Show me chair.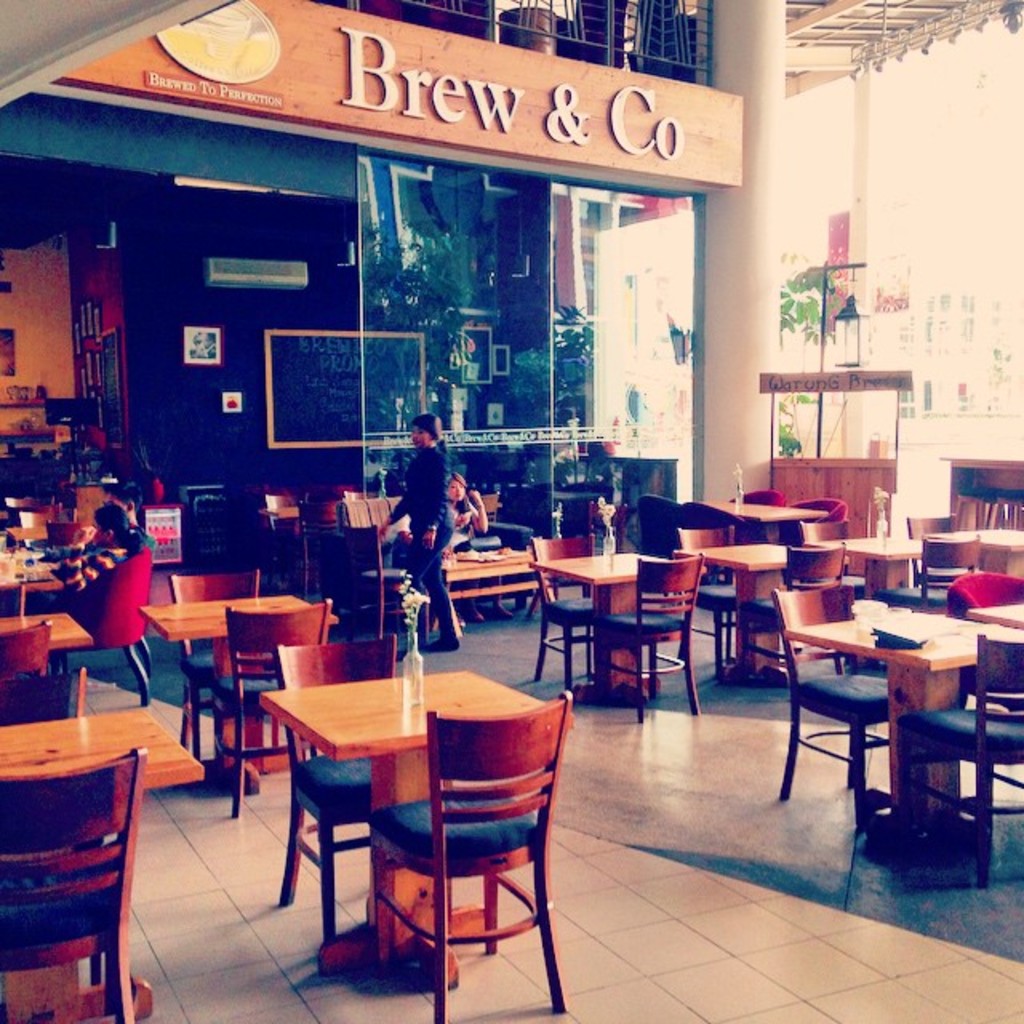
chair is here: bbox(214, 597, 330, 821).
